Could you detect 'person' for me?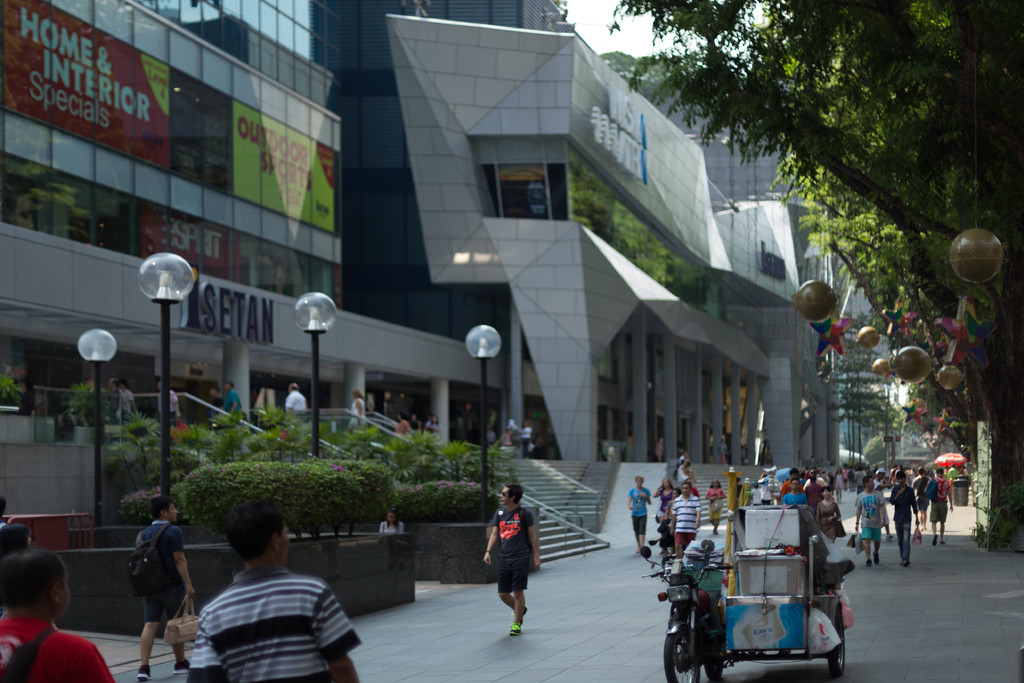
Detection result: pyautogui.locateOnScreen(220, 380, 241, 413).
